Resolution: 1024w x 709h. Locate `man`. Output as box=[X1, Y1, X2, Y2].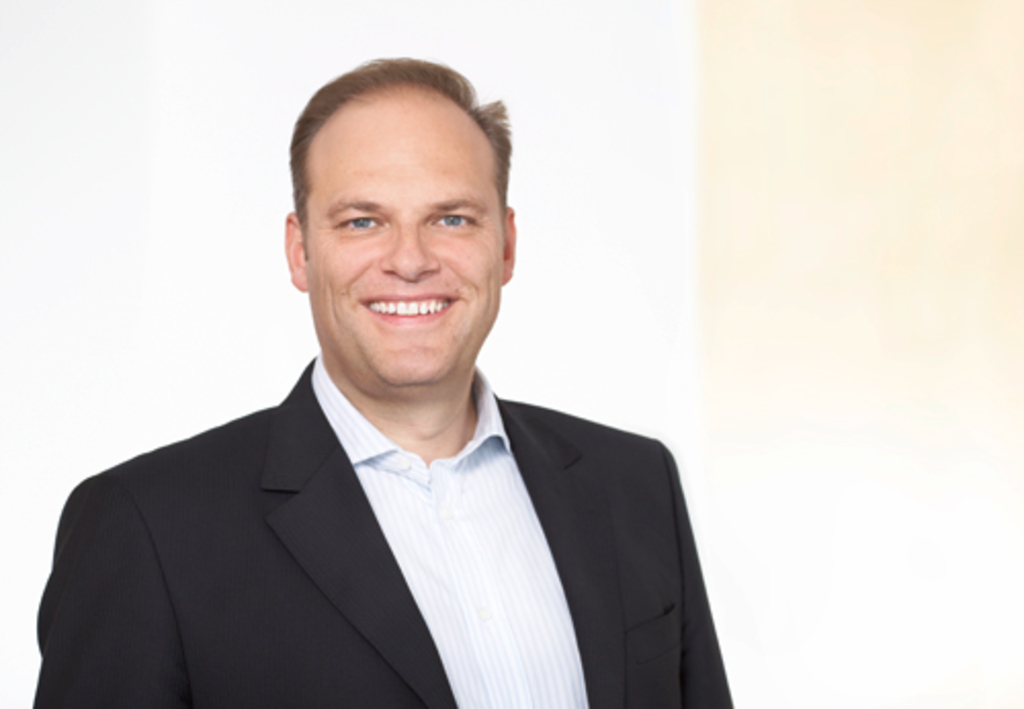
box=[51, 90, 750, 701].
